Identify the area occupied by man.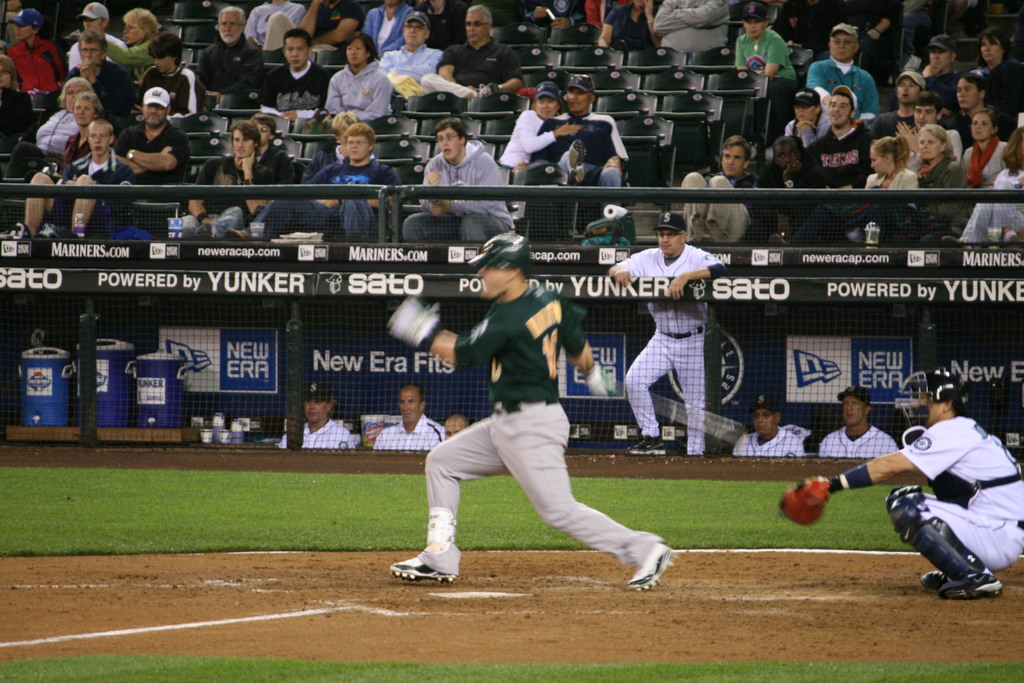
Area: (left=272, top=378, right=358, bottom=452).
